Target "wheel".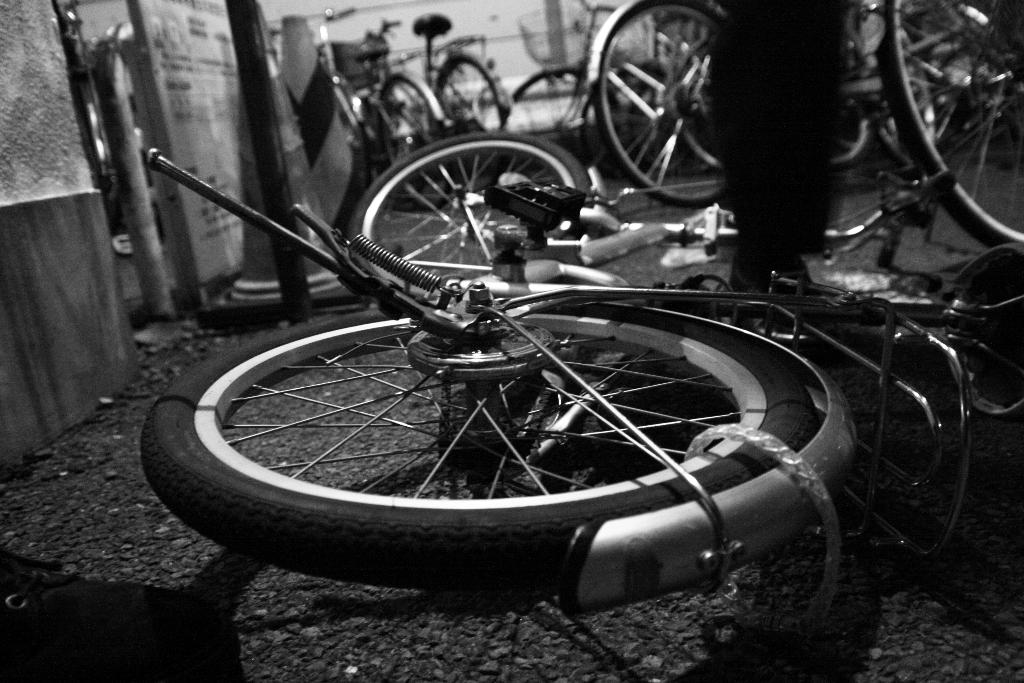
Target region: bbox(493, 69, 604, 157).
